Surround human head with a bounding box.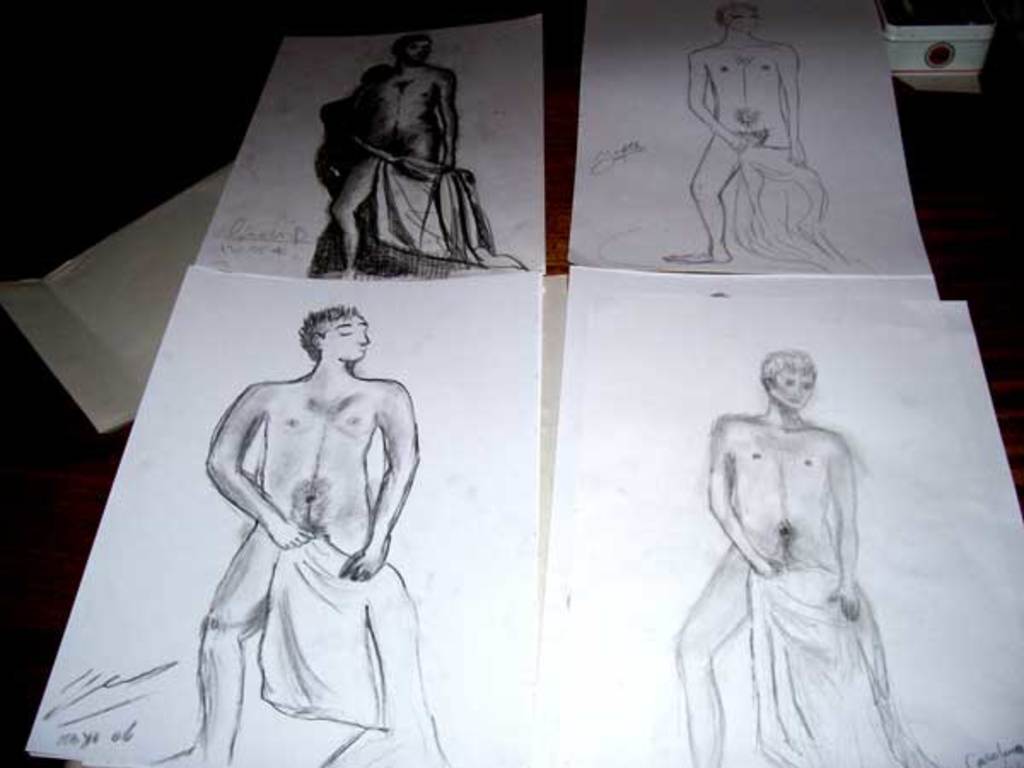
<box>273,304,375,381</box>.
